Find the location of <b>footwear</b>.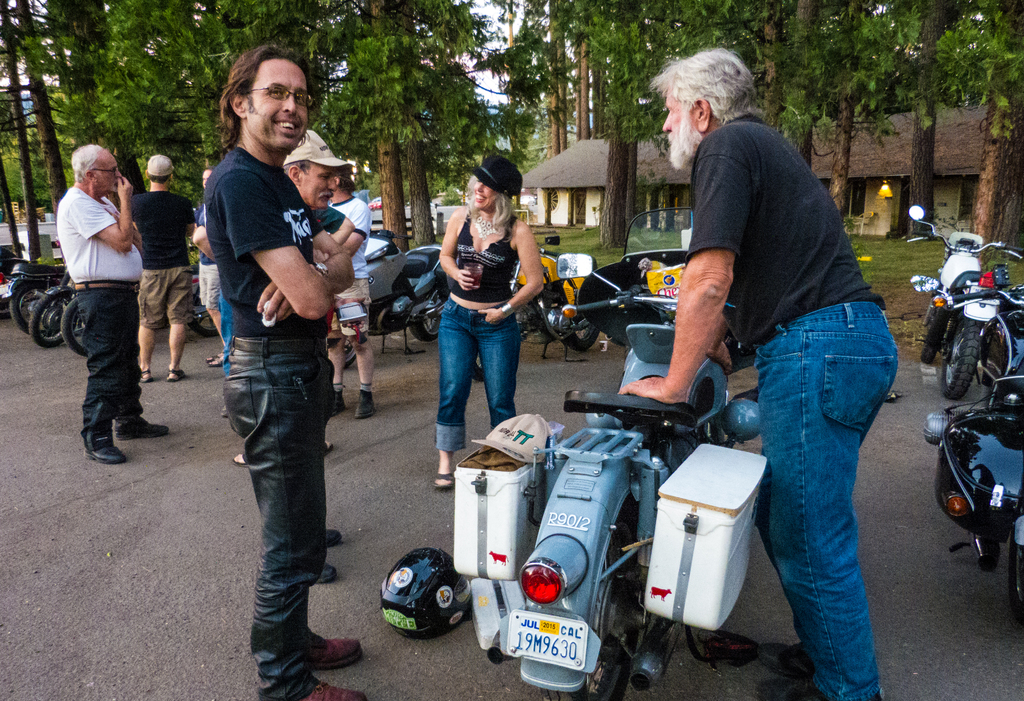
Location: bbox(760, 680, 883, 698).
